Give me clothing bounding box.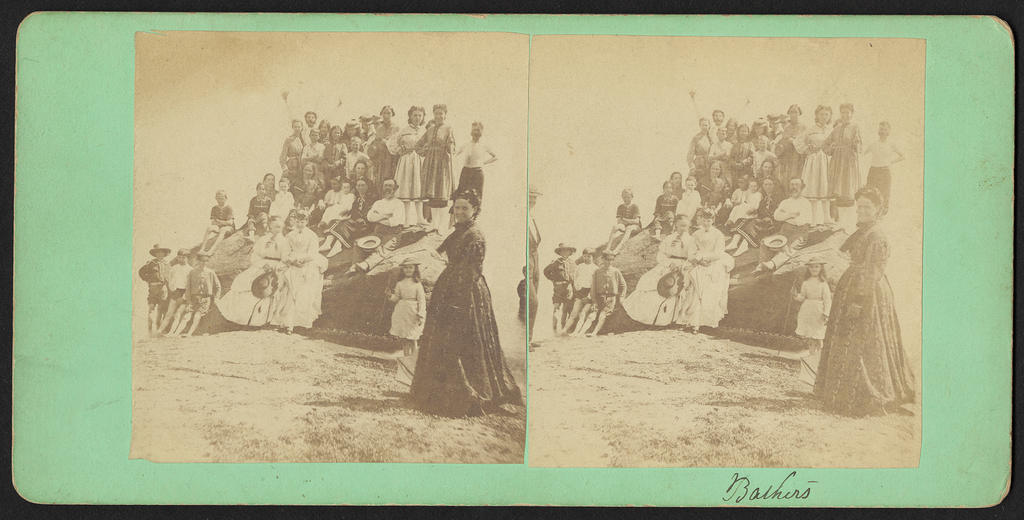
l=620, t=225, r=643, b=235.
